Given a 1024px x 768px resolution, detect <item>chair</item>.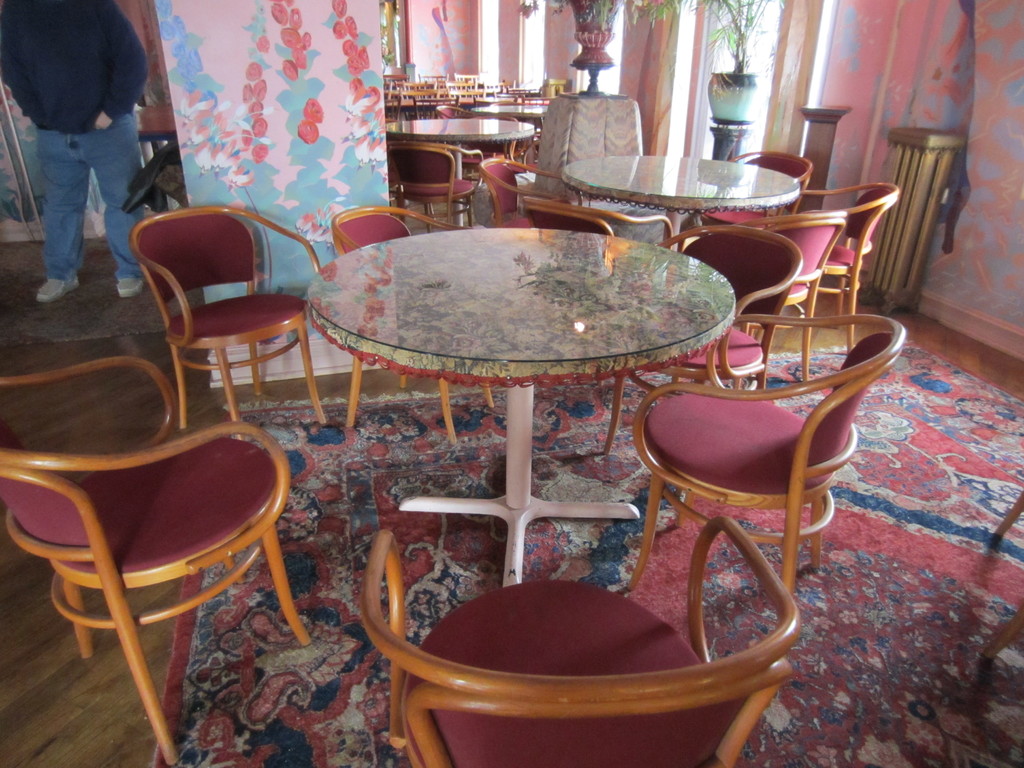
Rect(380, 70, 556, 118).
